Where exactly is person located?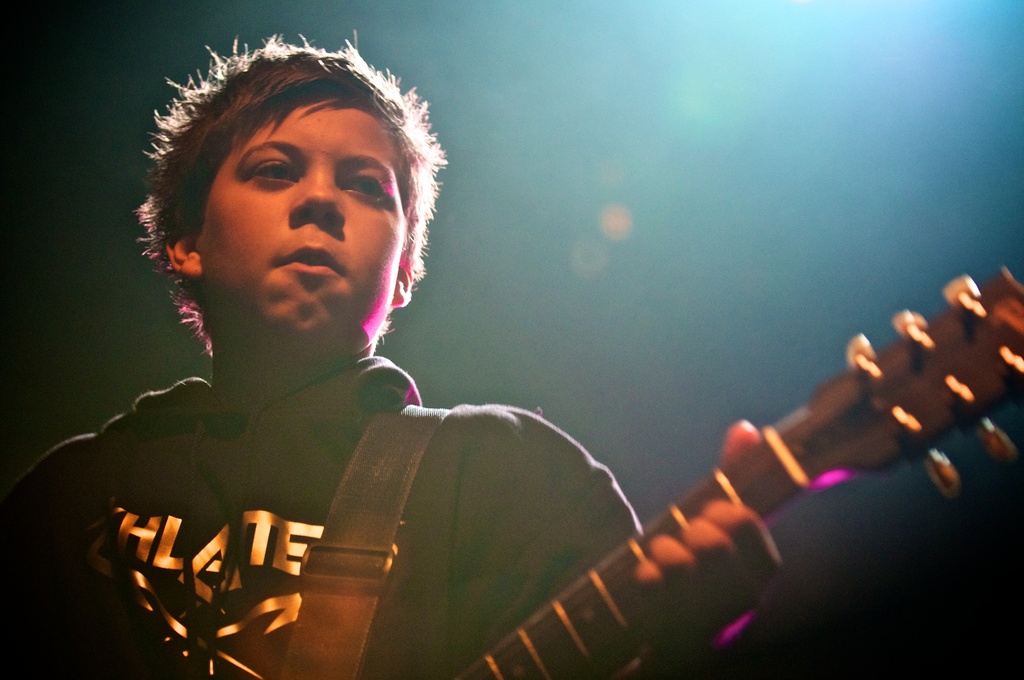
Its bounding box is [0,28,785,679].
